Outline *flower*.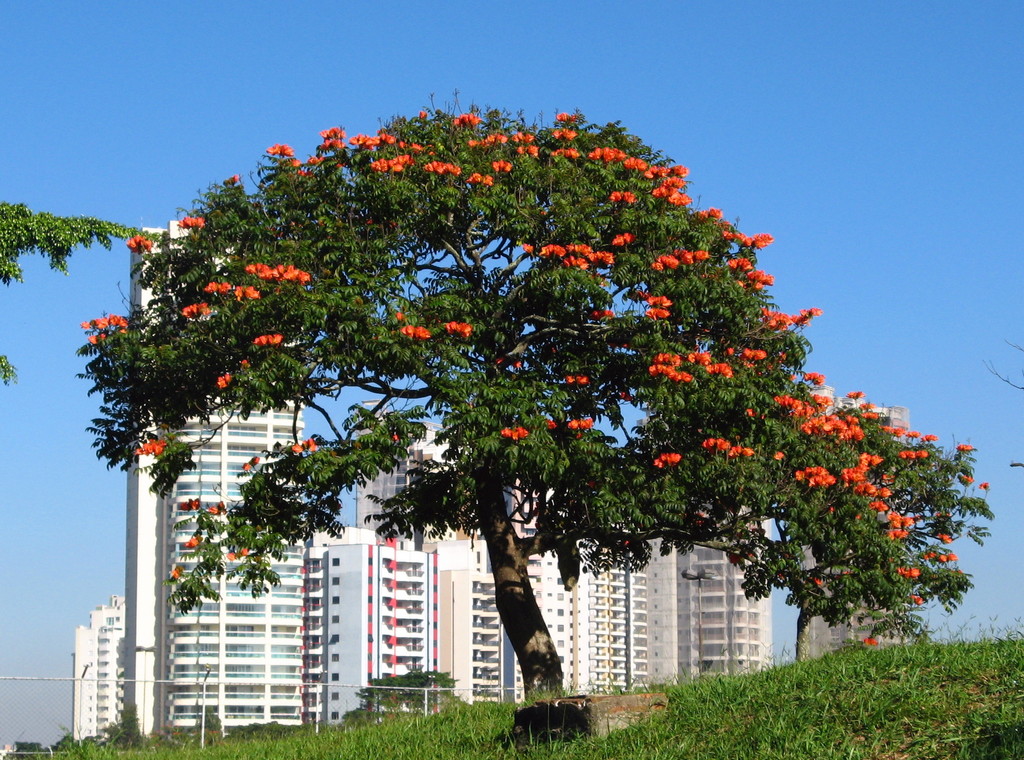
Outline: (x1=564, y1=373, x2=570, y2=385).
